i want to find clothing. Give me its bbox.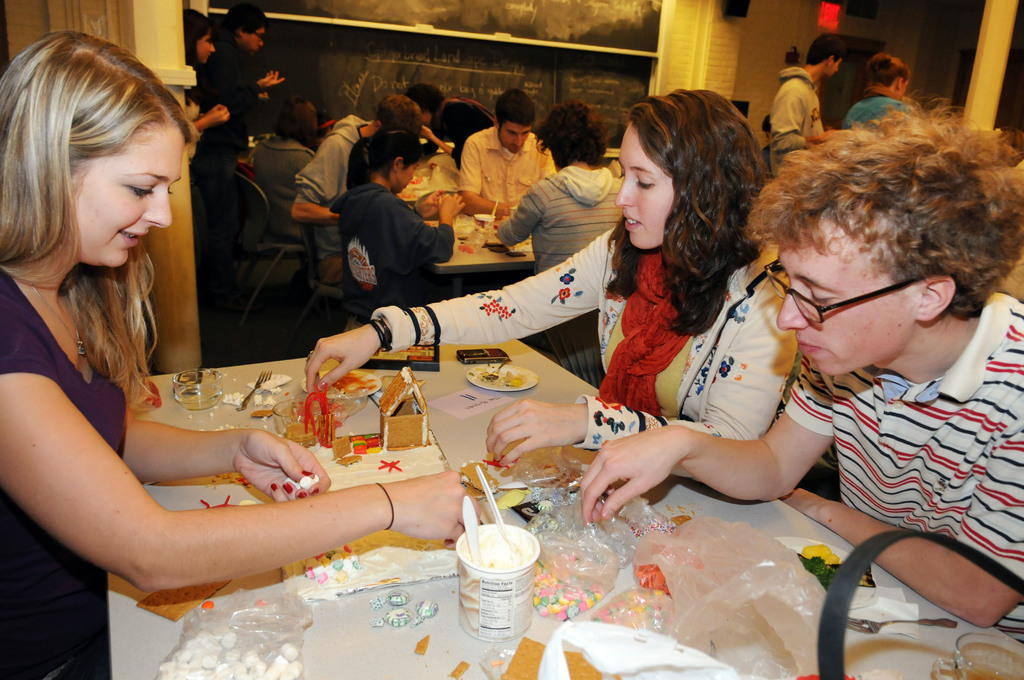
bbox(788, 282, 1023, 590).
